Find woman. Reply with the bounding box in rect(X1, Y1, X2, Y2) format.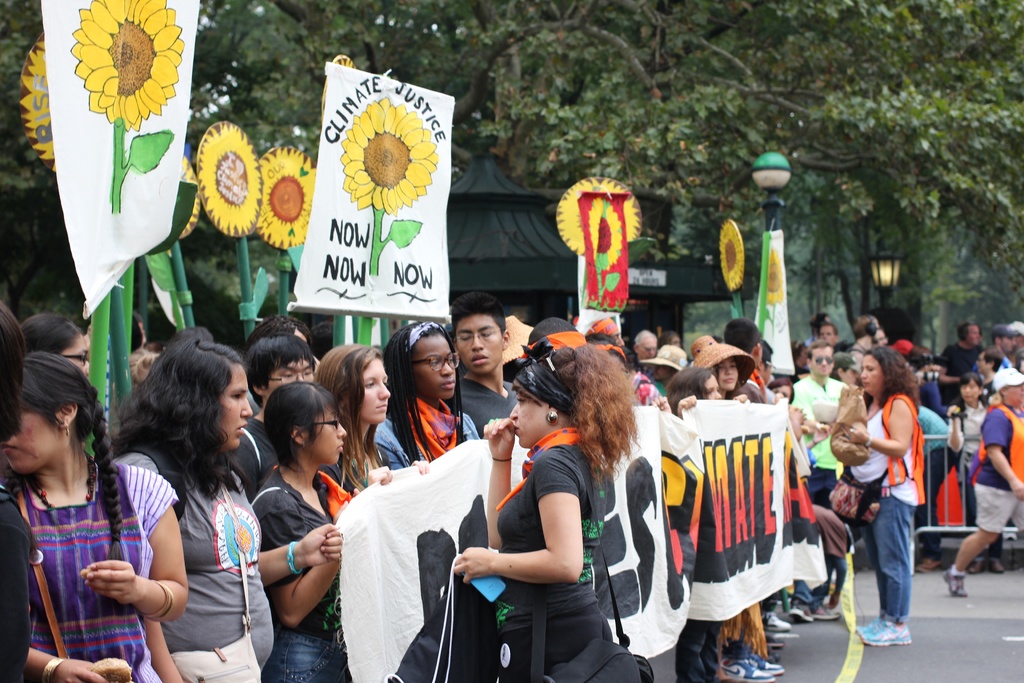
rect(17, 311, 90, 383).
